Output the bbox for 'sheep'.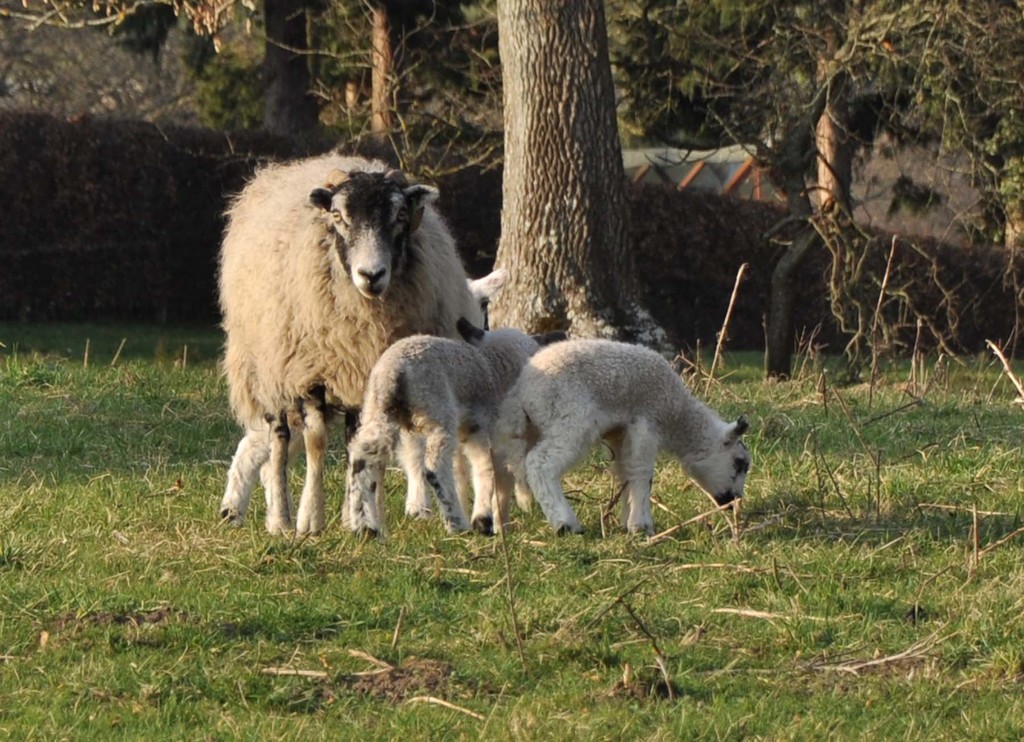
left=340, top=329, right=560, bottom=547.
